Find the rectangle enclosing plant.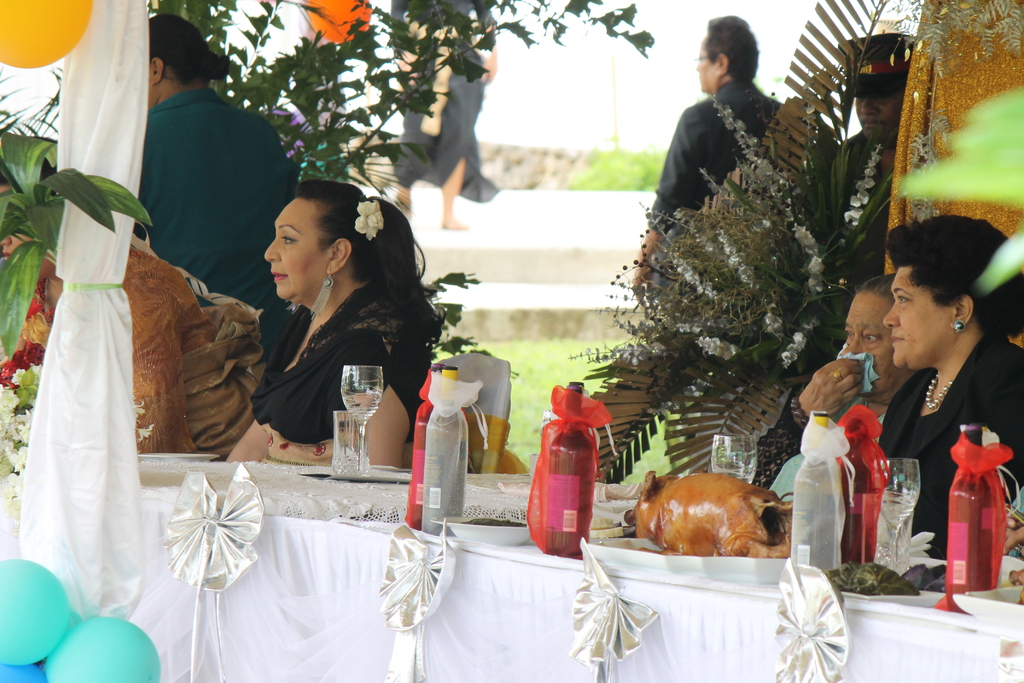
{"left": 1, "top": 60, "right": 63, "bottom": 137}.
